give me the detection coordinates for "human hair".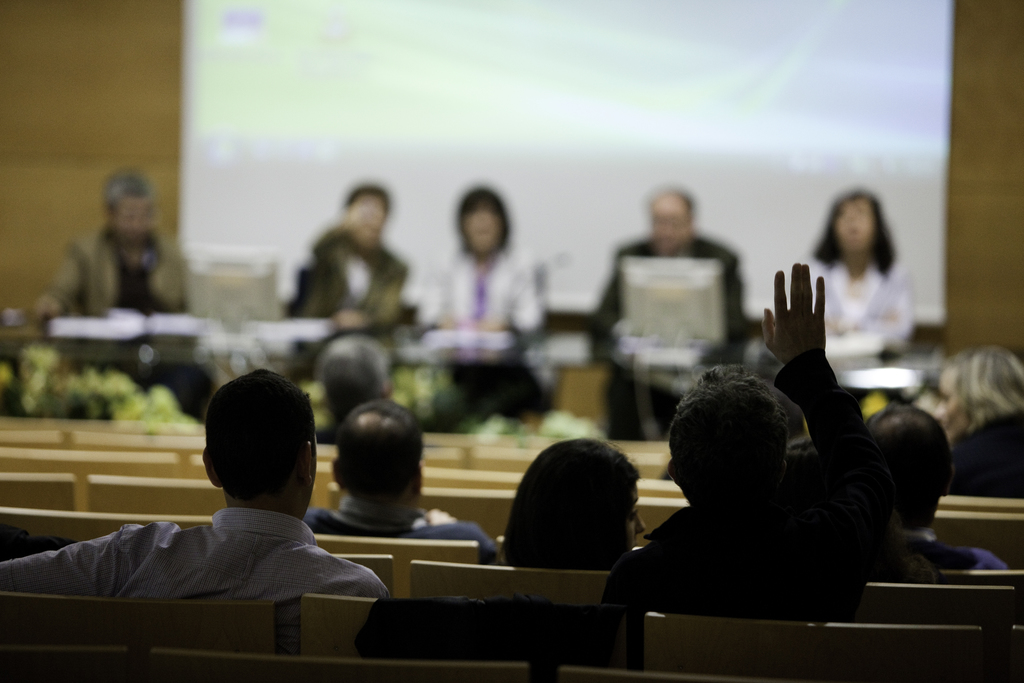
box(340, 182, 391, 223).
